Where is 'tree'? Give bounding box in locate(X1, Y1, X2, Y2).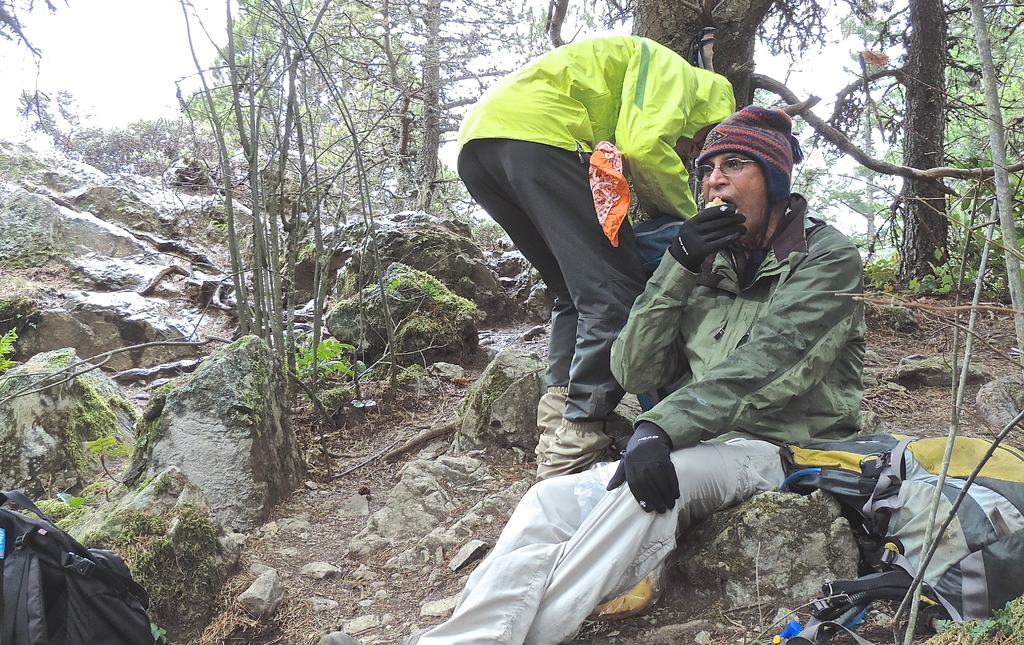
locate(809, 0, 1023, 296).
